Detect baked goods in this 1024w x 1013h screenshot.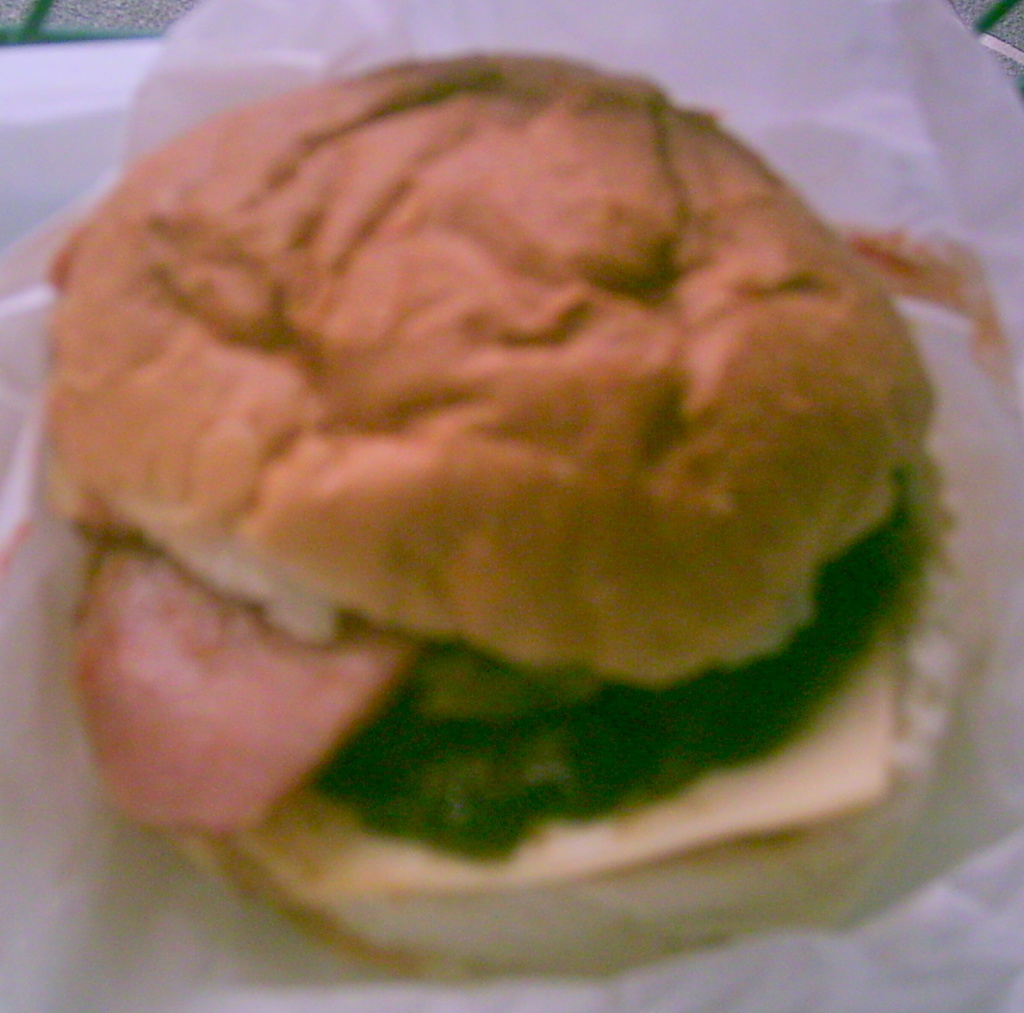
Detection: 52 1 986 936.
